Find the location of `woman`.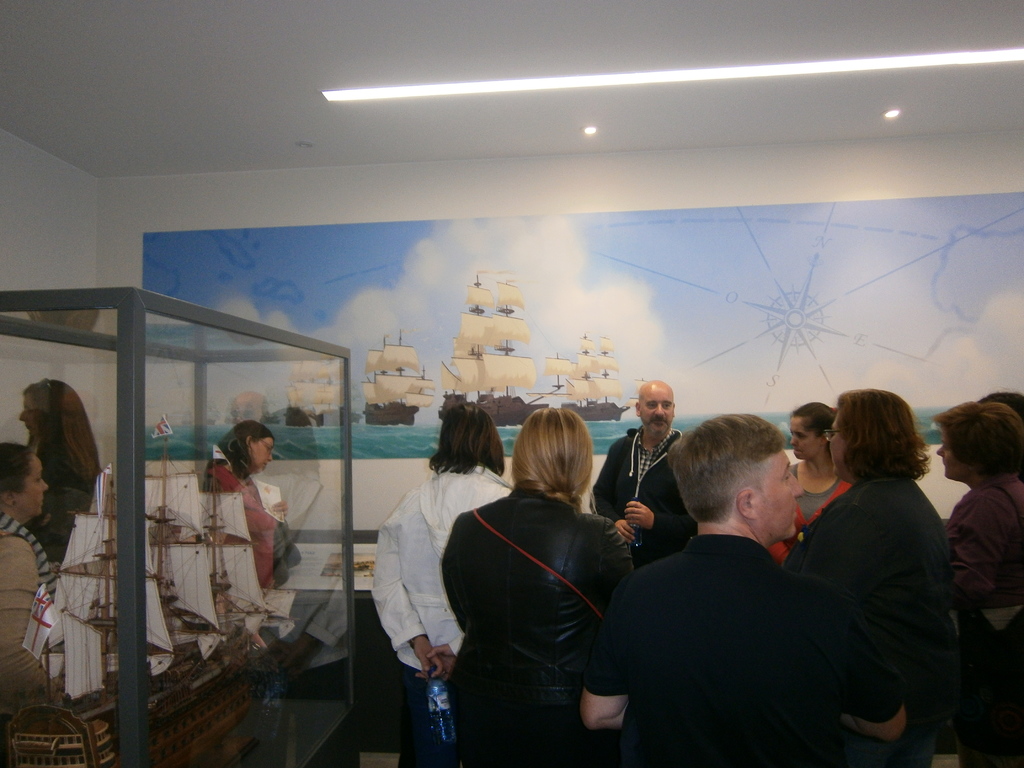
Location: bbox=(367, 395, 520, 767).
